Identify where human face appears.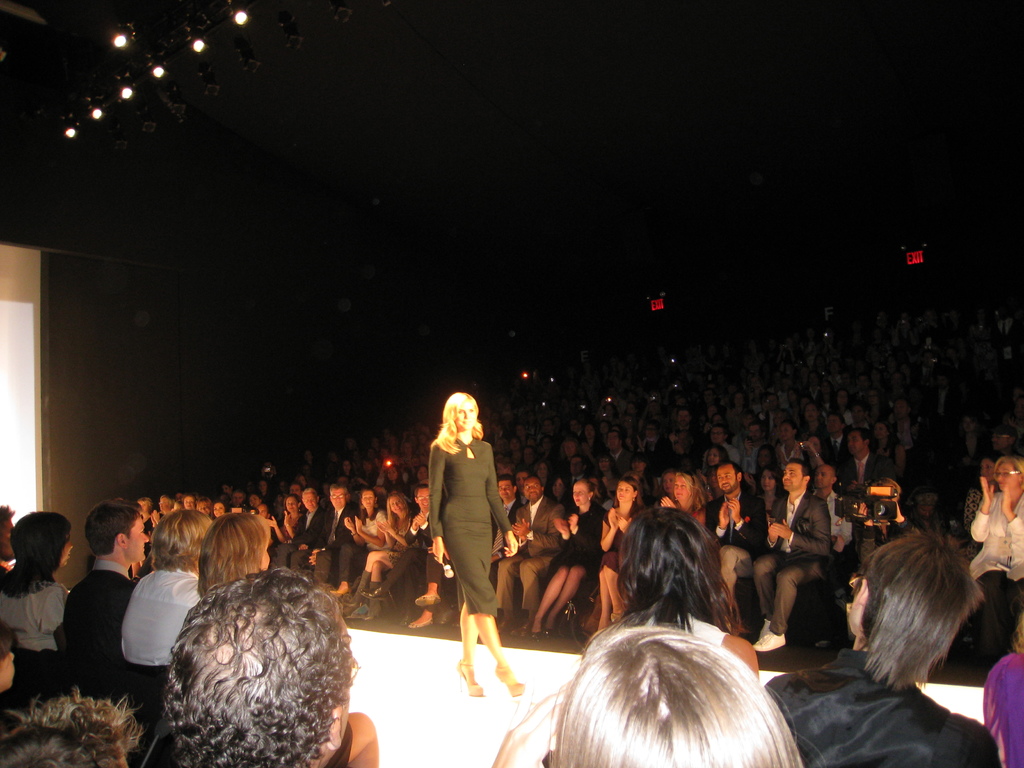
Appears at box=[664, 477, 689, 499].
